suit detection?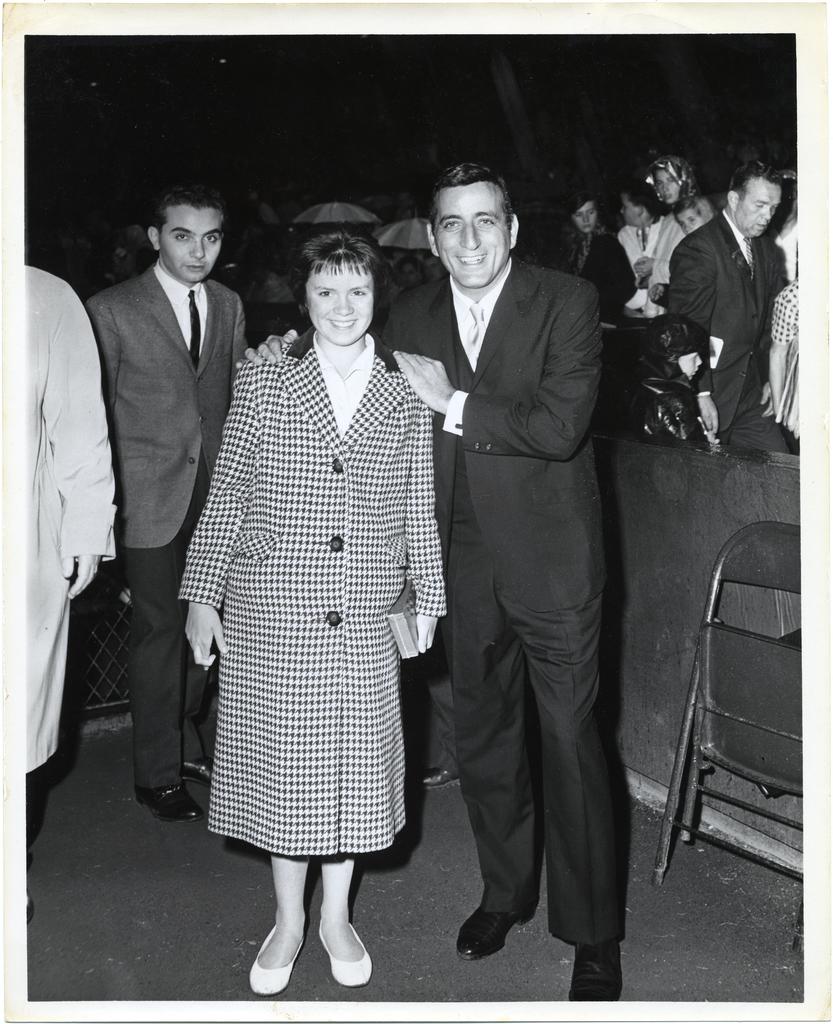
l=667, t=213, r=794, b=452
